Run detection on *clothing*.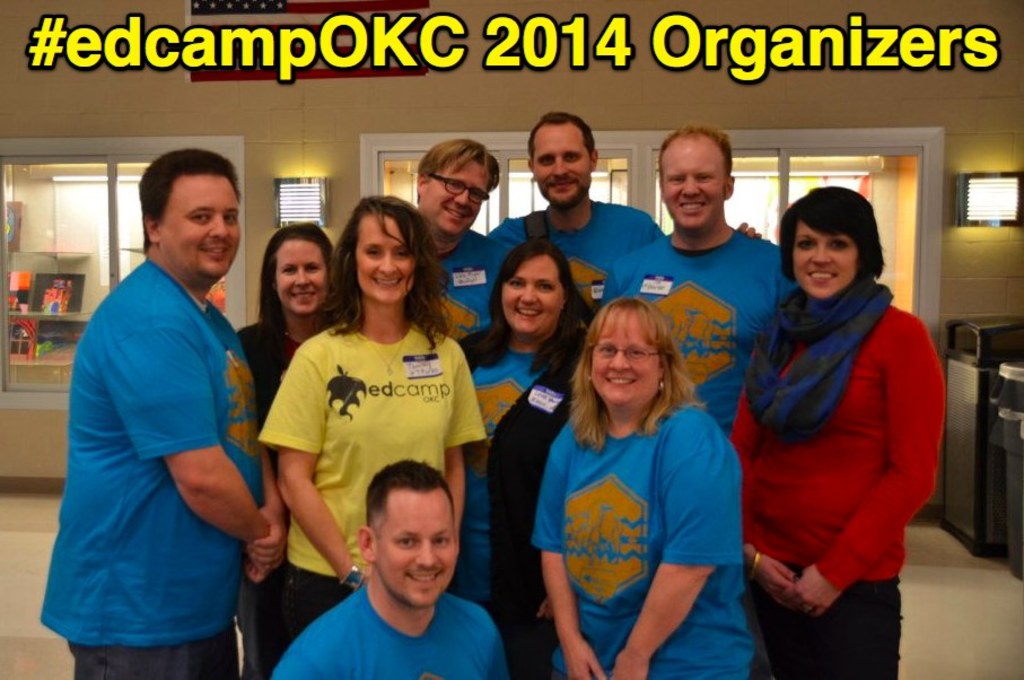
Result: 222, 596, 544, 679.
